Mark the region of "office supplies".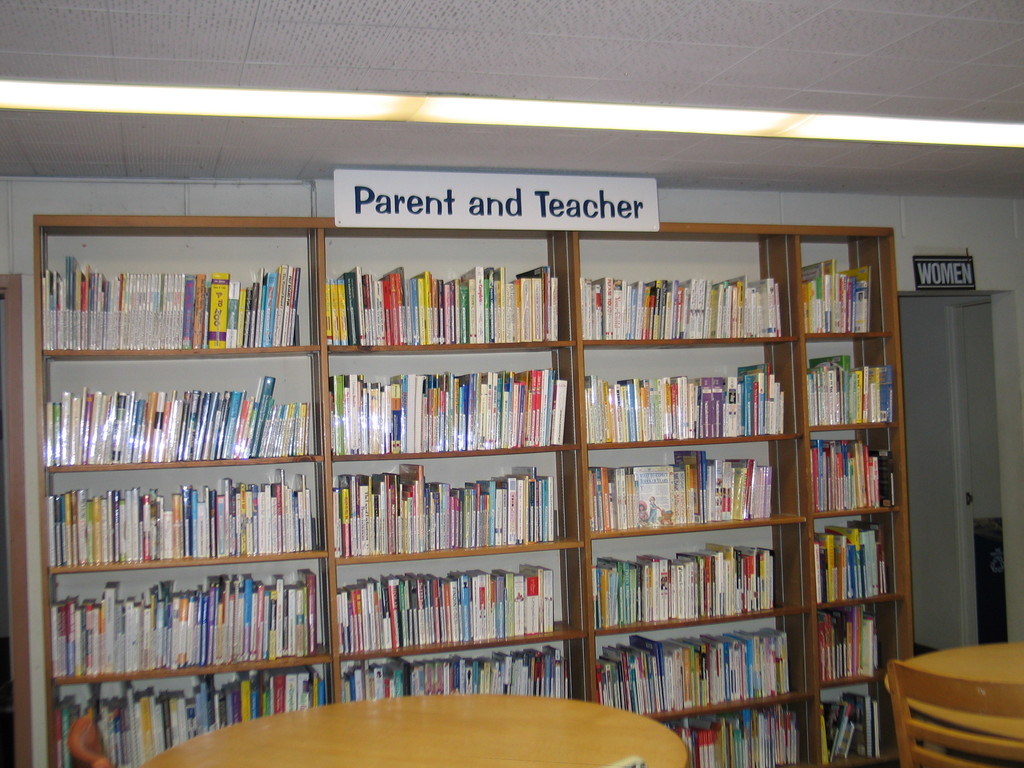
Region: [left=682, top=692, right=802, bottom=762].
